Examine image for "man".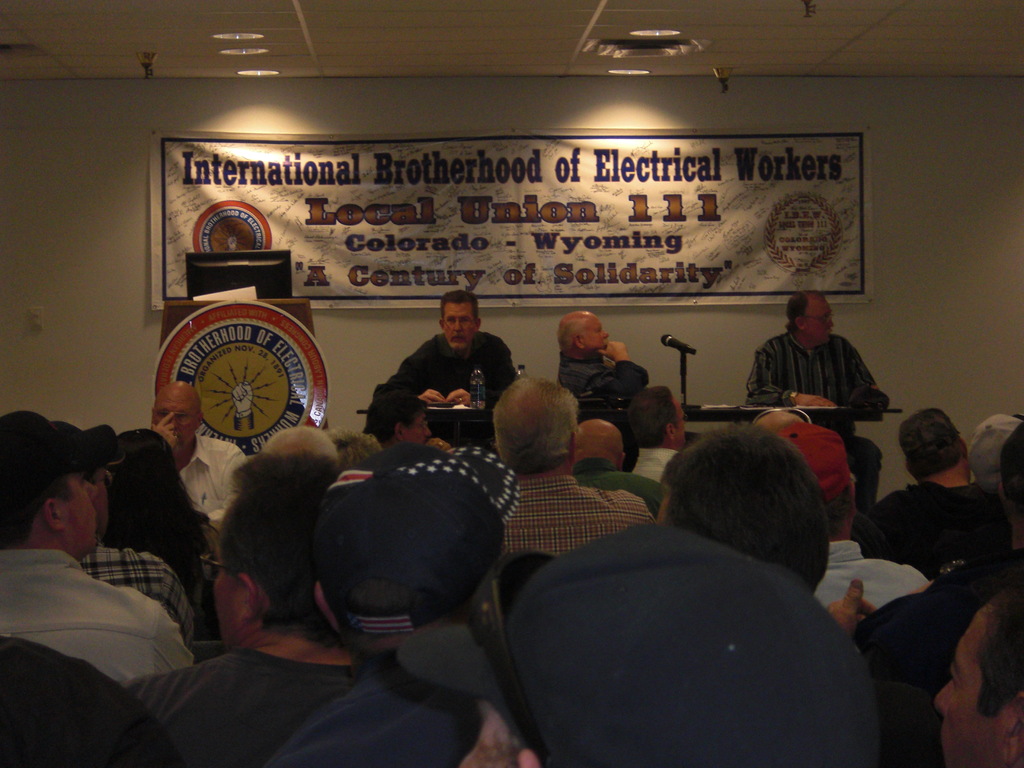
Examination result: (left=389, top=289, right=518, bottom=410).
